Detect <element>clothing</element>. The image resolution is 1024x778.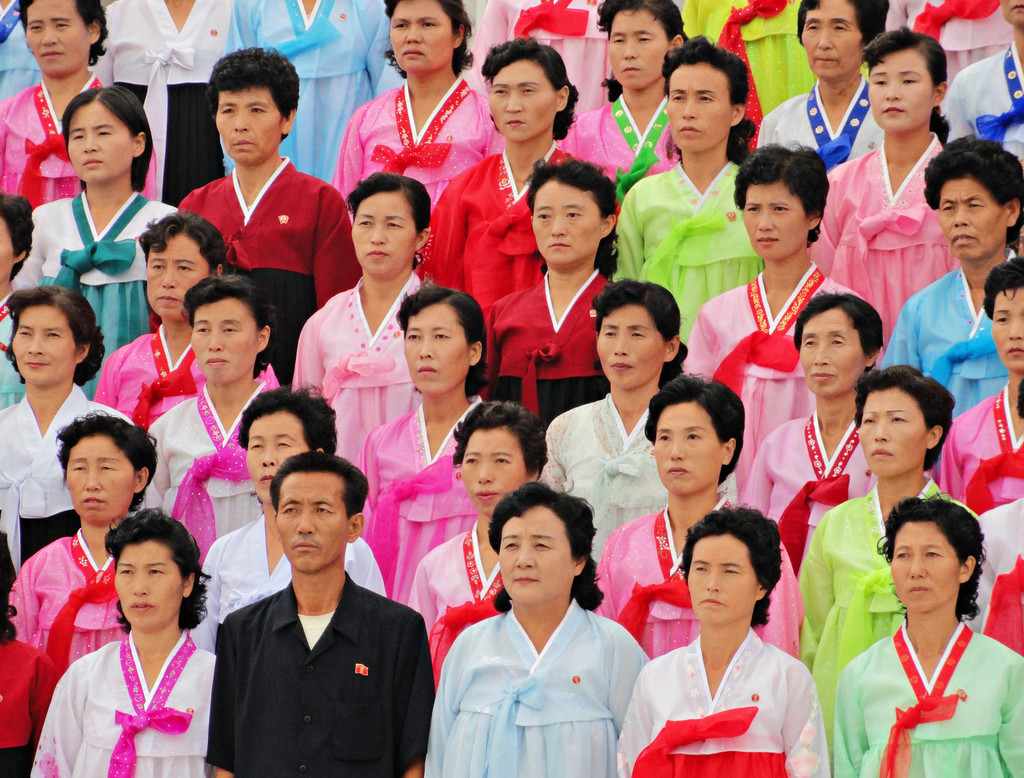
[557, 85, 676, 174].
